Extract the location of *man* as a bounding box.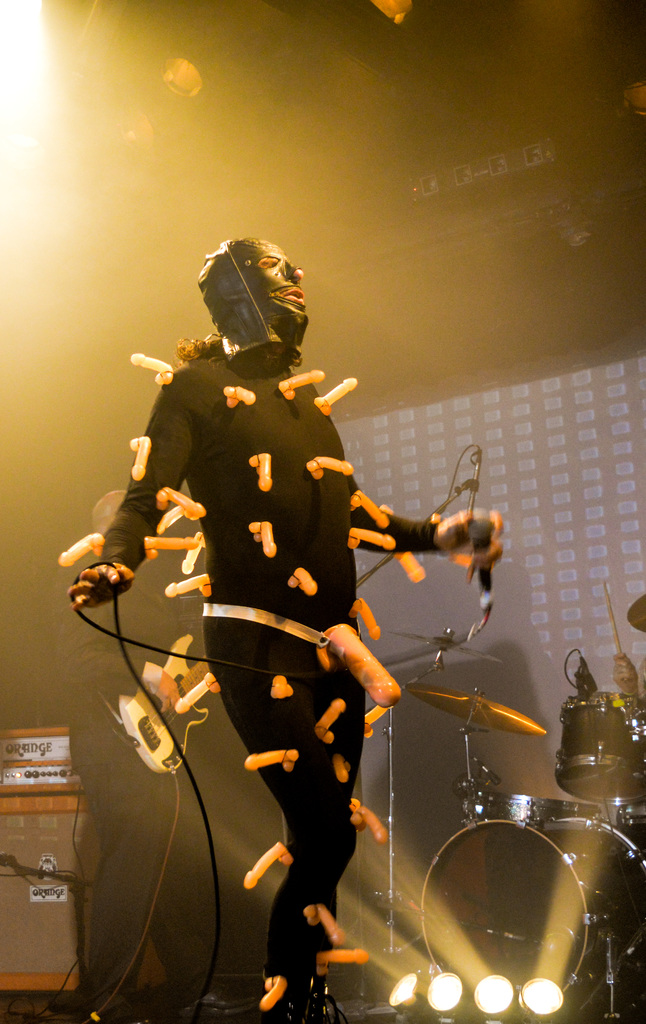
Rect(69, 234, 499, 1023).
